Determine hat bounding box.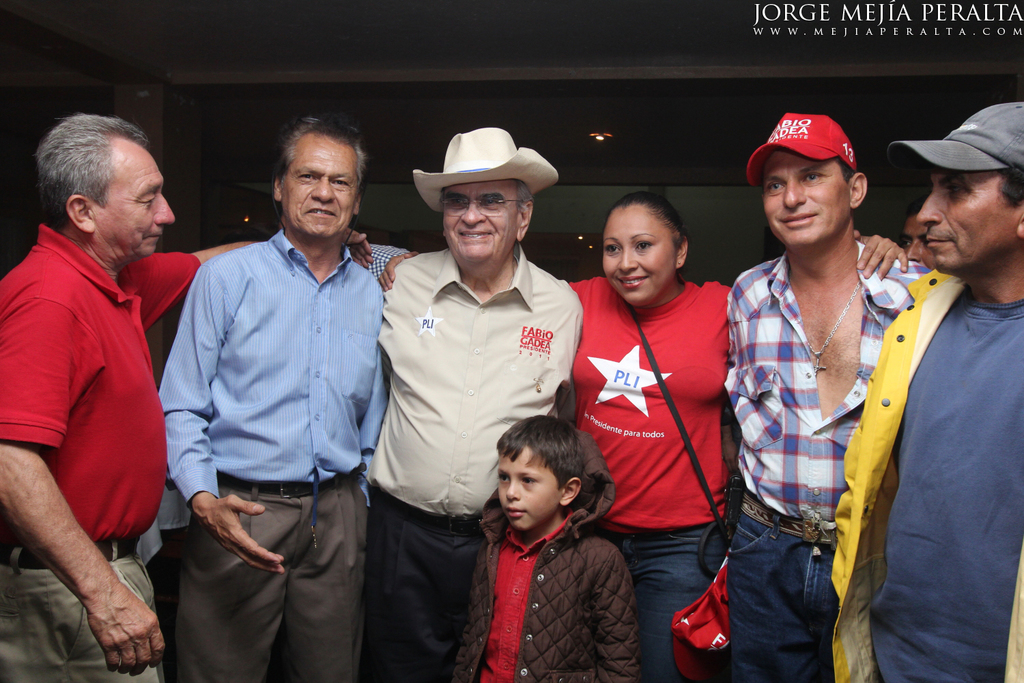
Determined: rect(414, 126, 559, 219).
